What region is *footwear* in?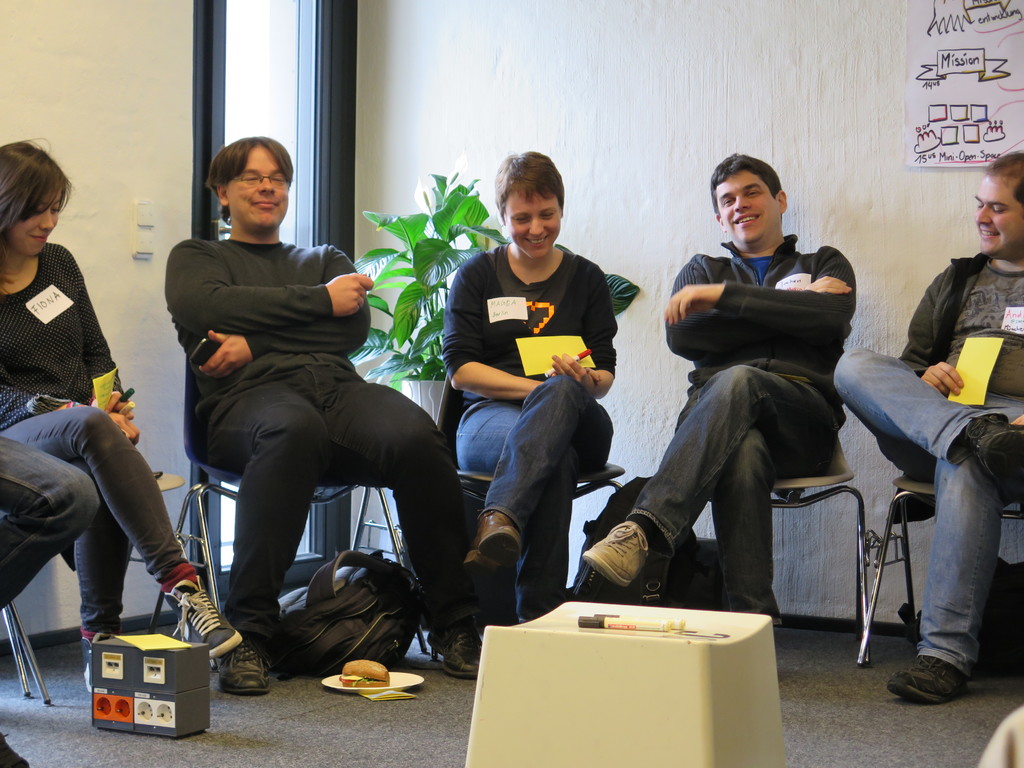
<bbox>163, 570, 243, 664</bbox>.
